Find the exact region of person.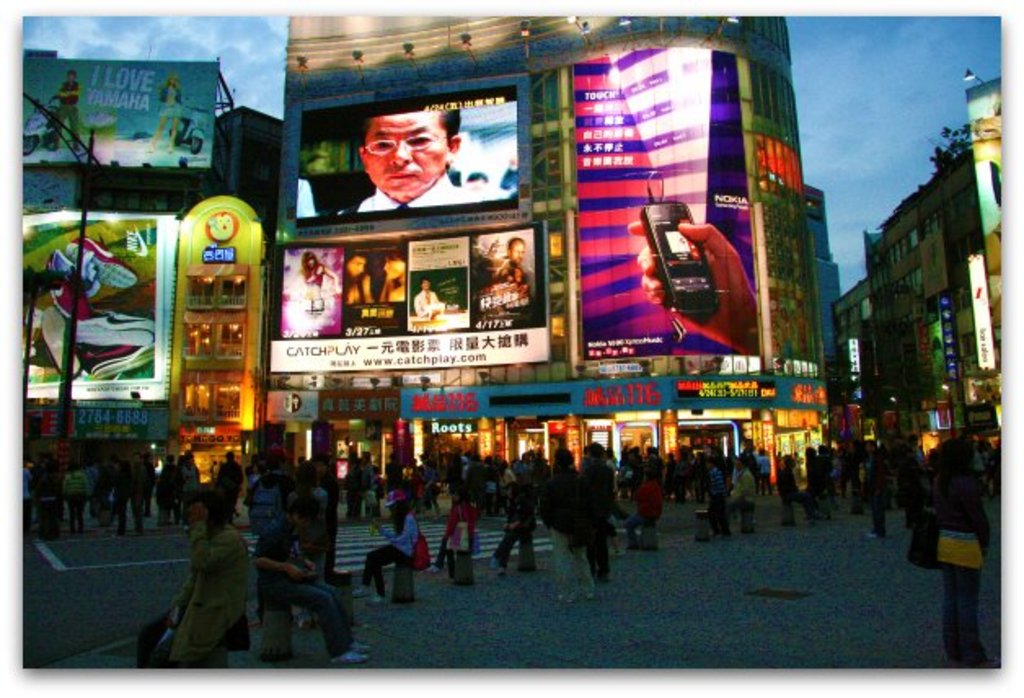
Exact region: (left=778, top=457, right=820, bottom=525).
